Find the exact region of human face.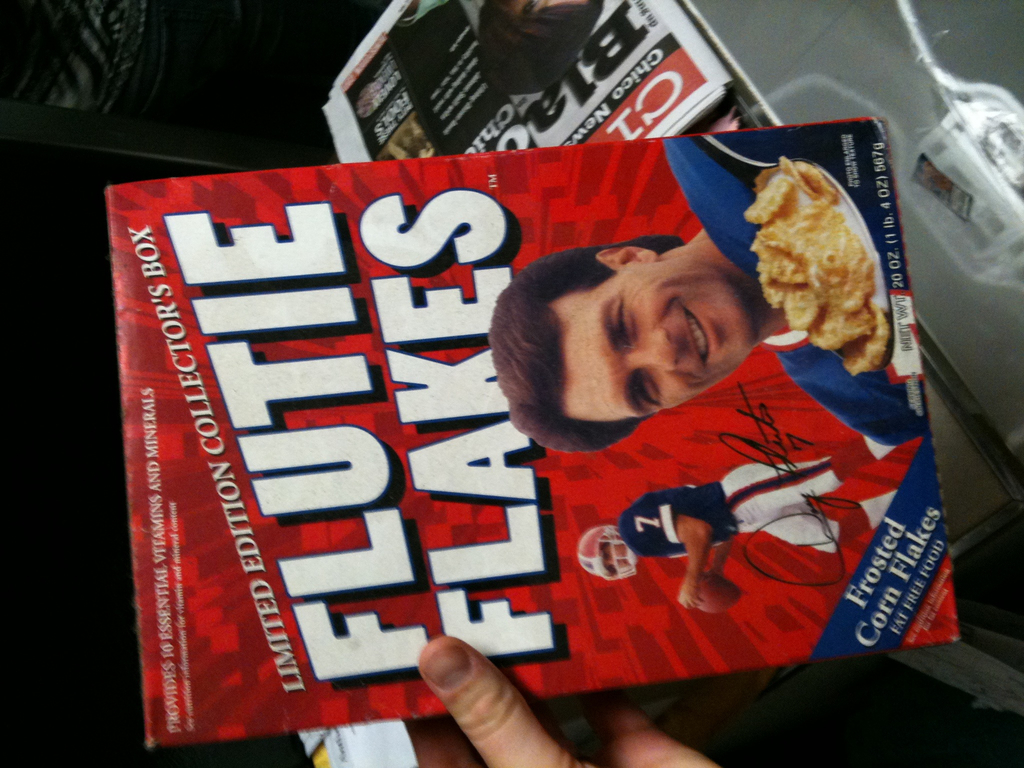
Exact region: BBox(600, 545, 628, 577).
